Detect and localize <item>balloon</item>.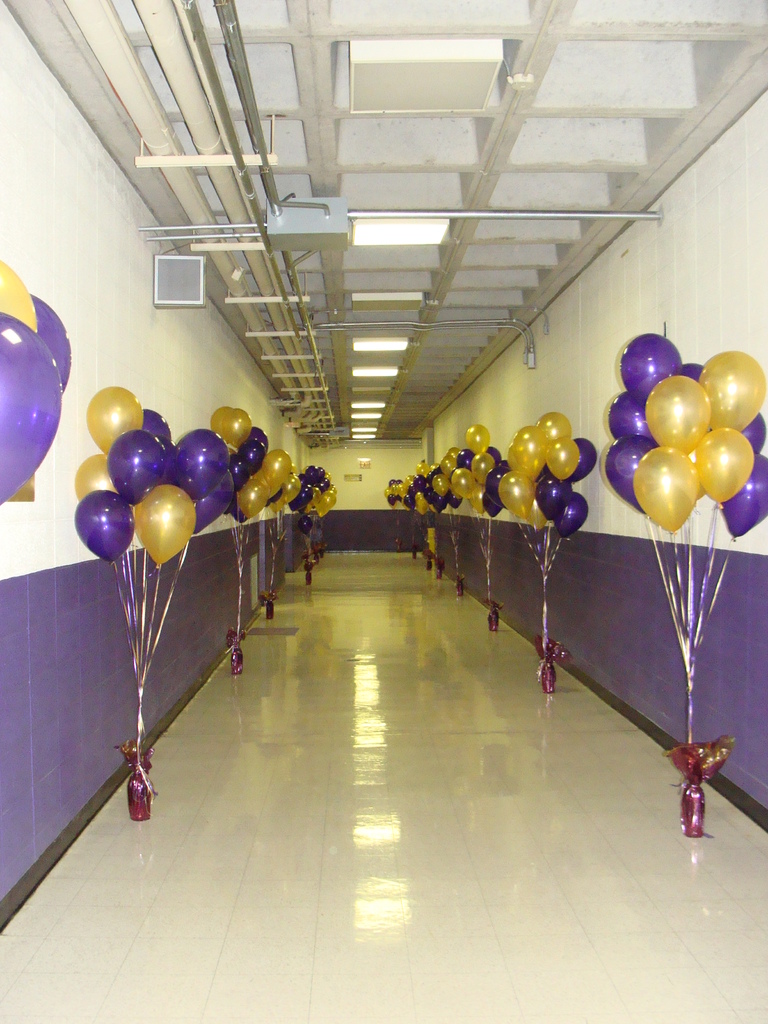
Localized at 0 310 64 506.
